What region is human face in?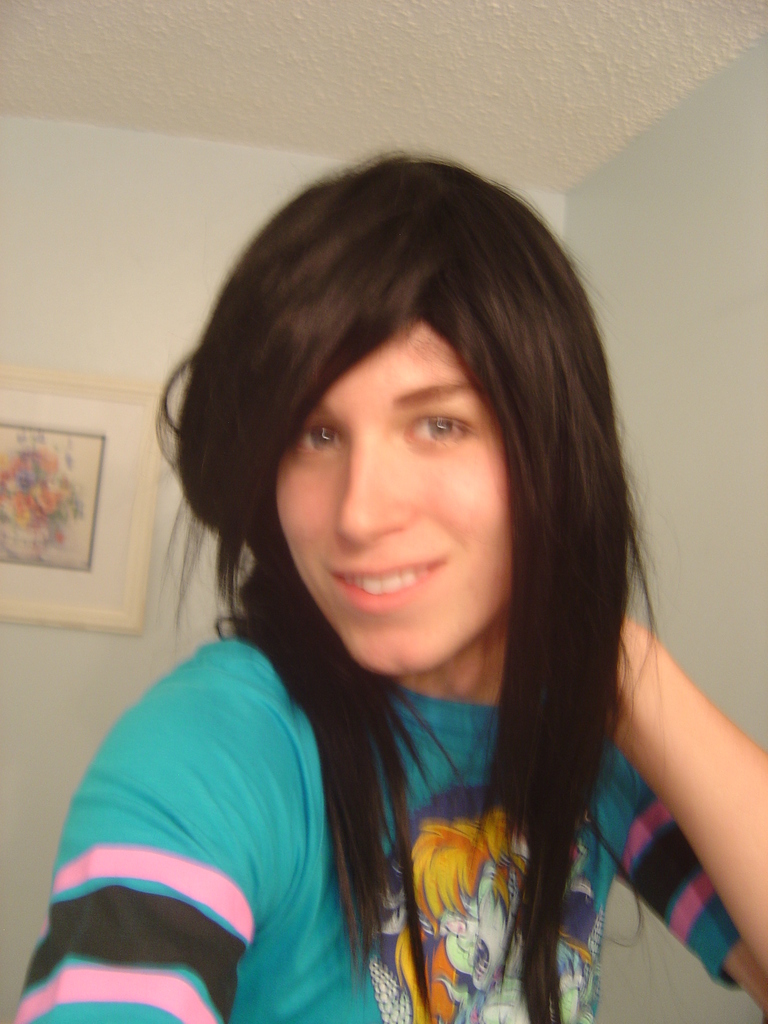
detection(282, 321, 515, 666).
